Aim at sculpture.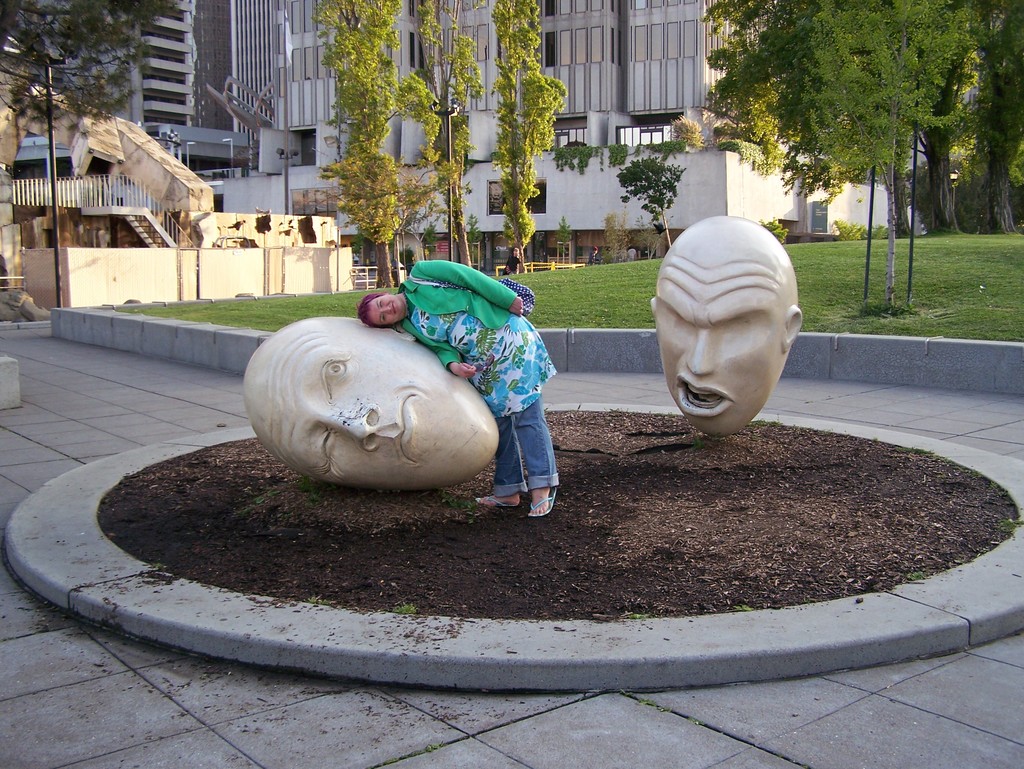
Aimed at detection(650, 212, 801, 441).
